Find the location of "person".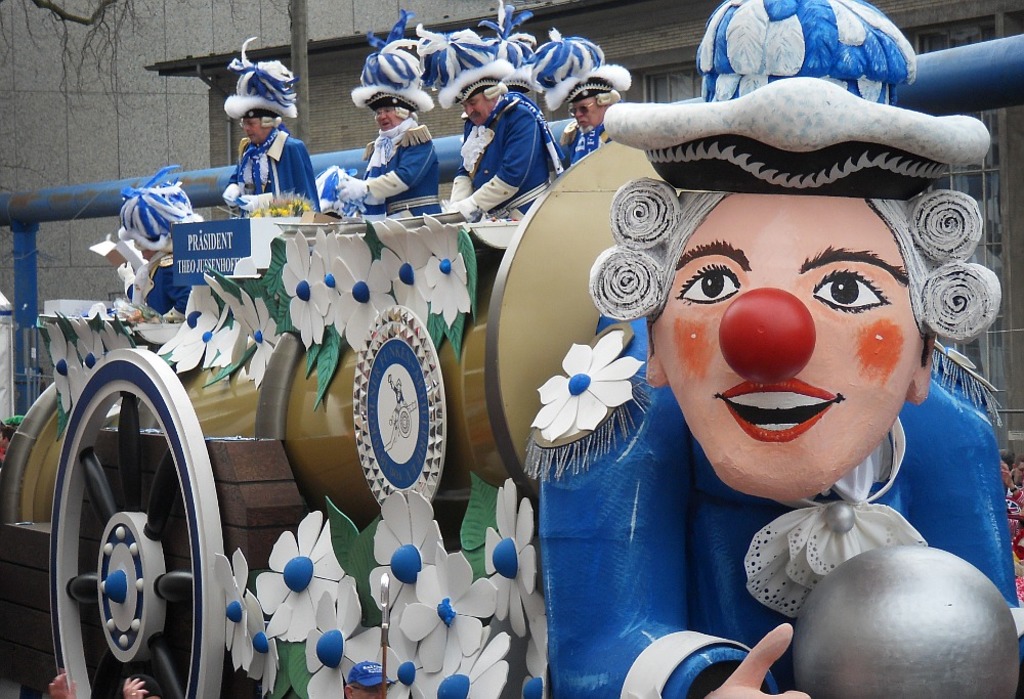
Location: bbox=[529, 28, 627, 170].
